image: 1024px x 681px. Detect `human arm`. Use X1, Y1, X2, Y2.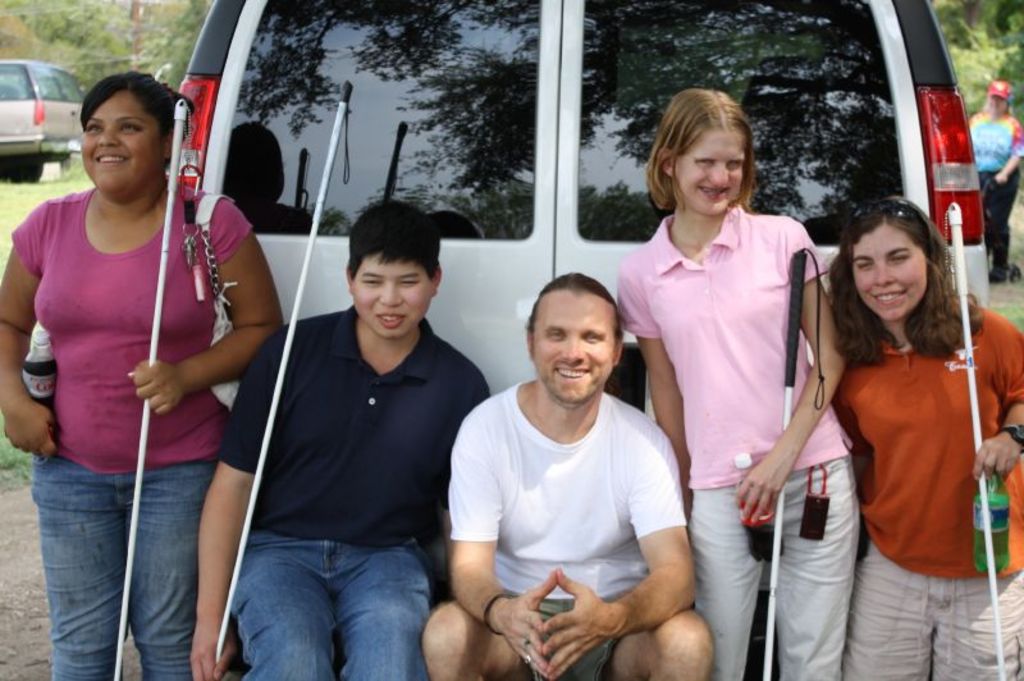
186, 329, 280, 678.
